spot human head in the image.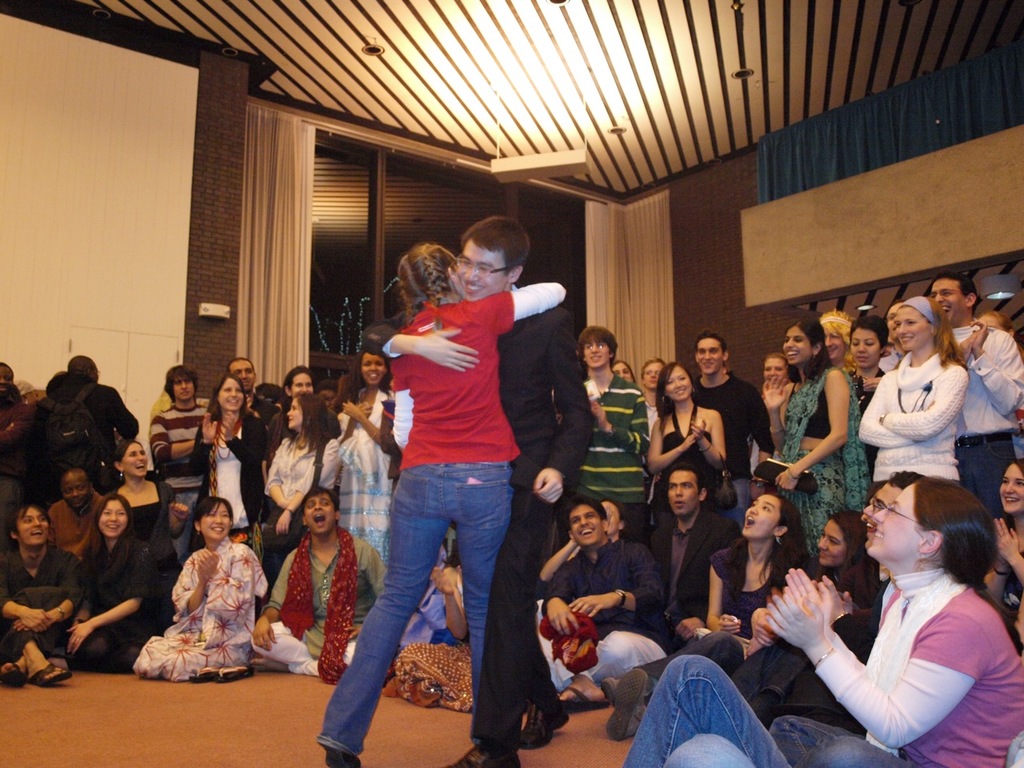
human head found at 999:458:1023:510.
